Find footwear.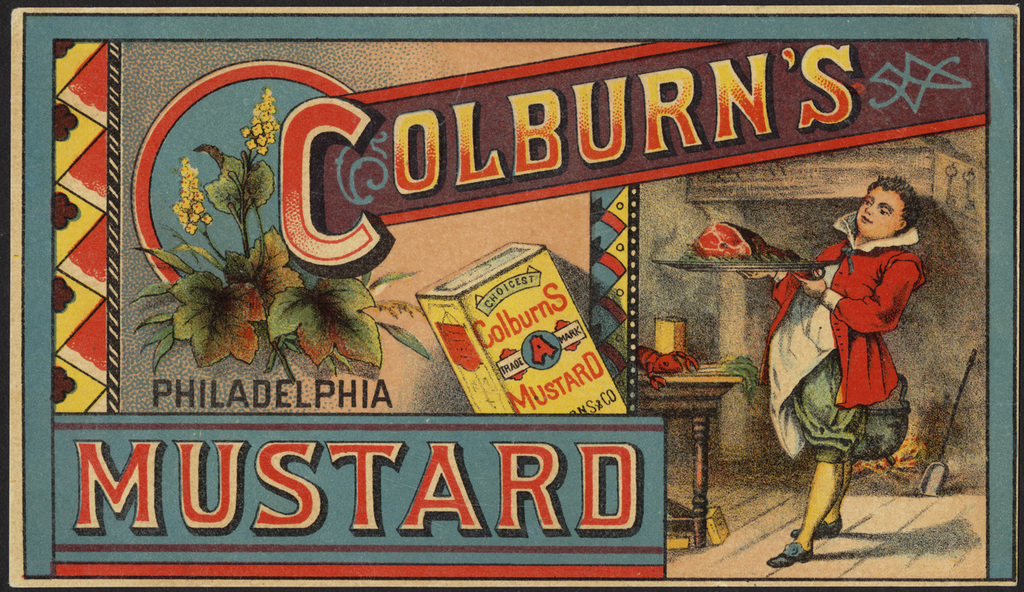
detection(764, 537, 814, 567).
